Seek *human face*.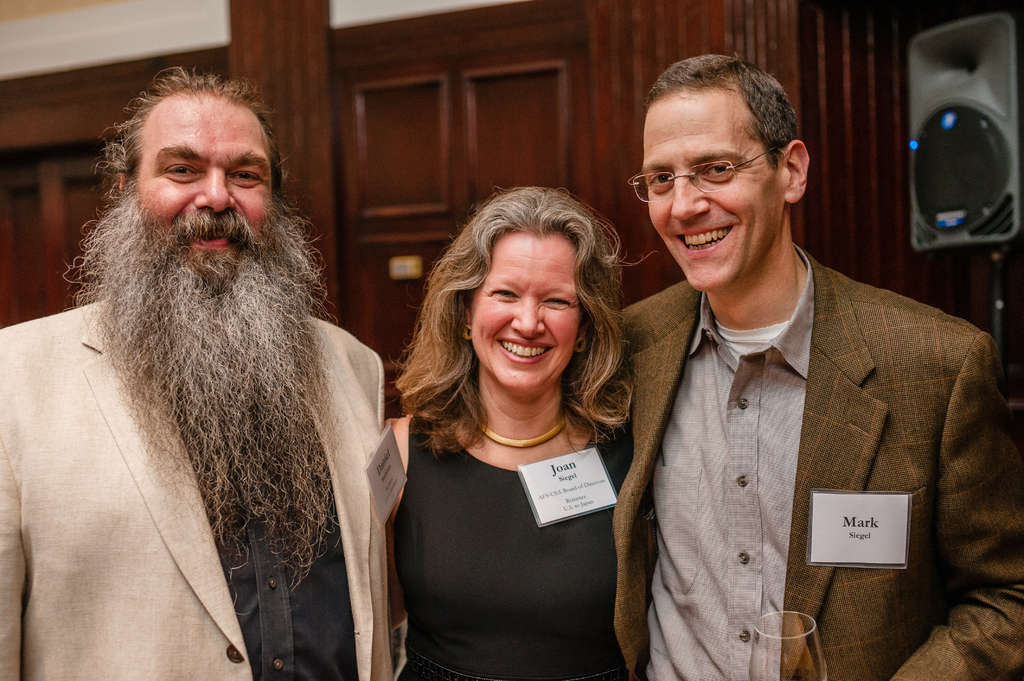
<region>469, 234, 582, 394</region>.
